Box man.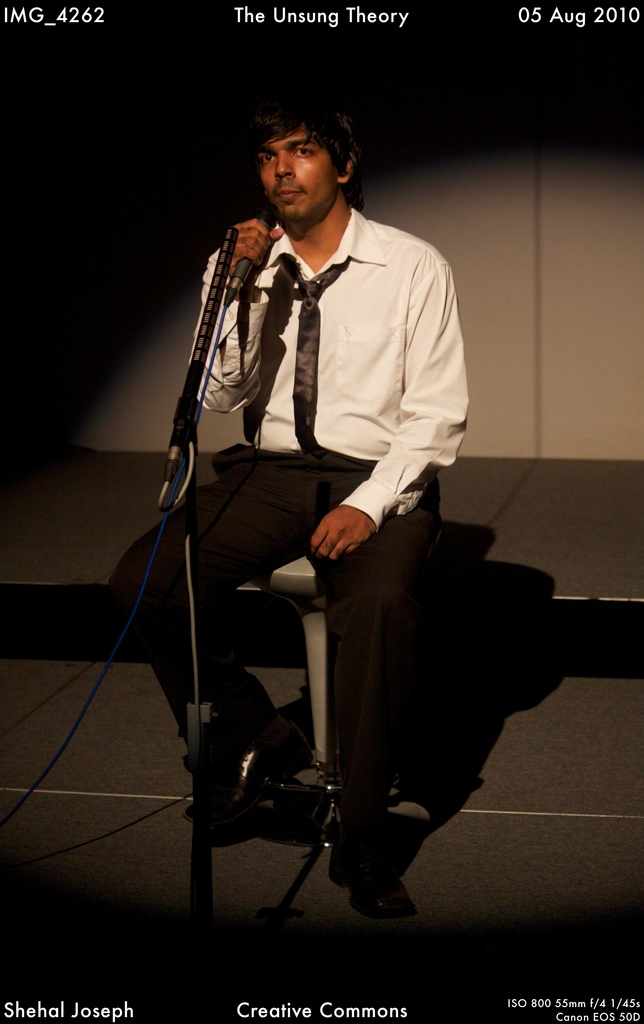
select_region(115, 99, 474, 889).
